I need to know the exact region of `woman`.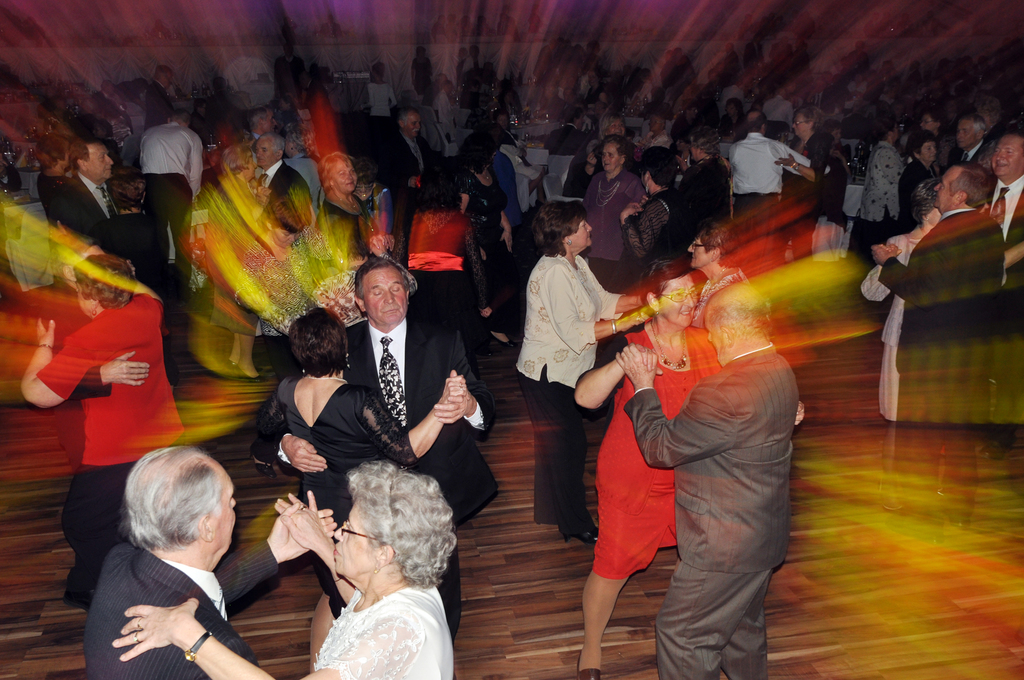
Region: 14, 213, 184, 618.
